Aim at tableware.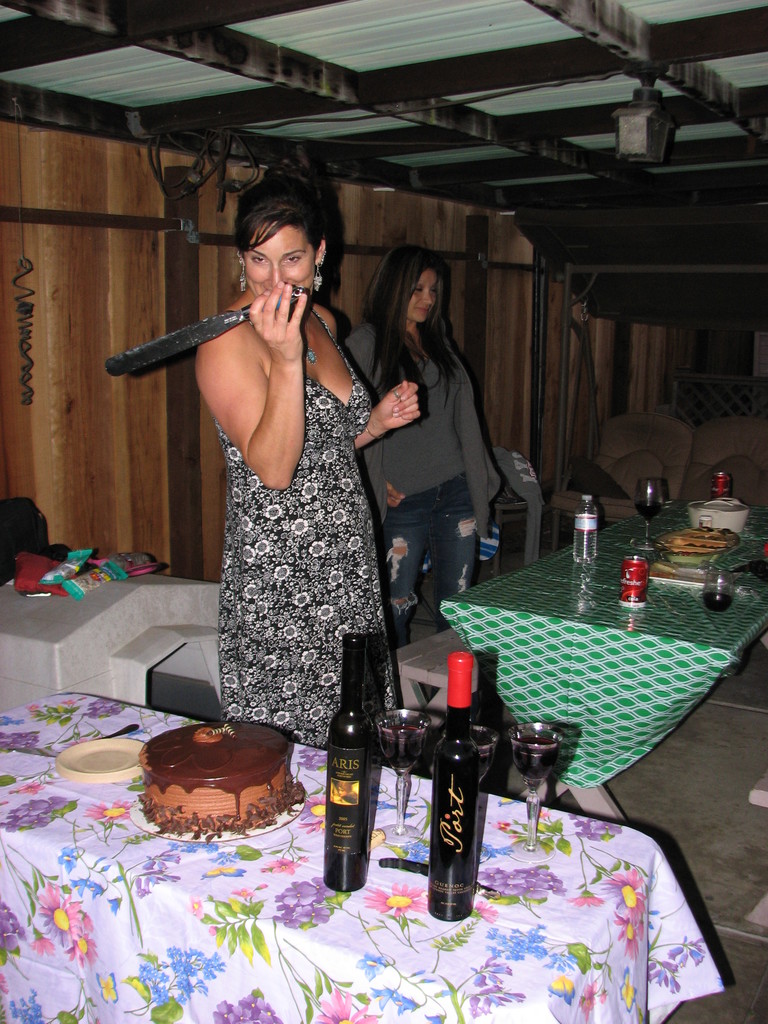
Aimed at 688, 490, 749, 532.
